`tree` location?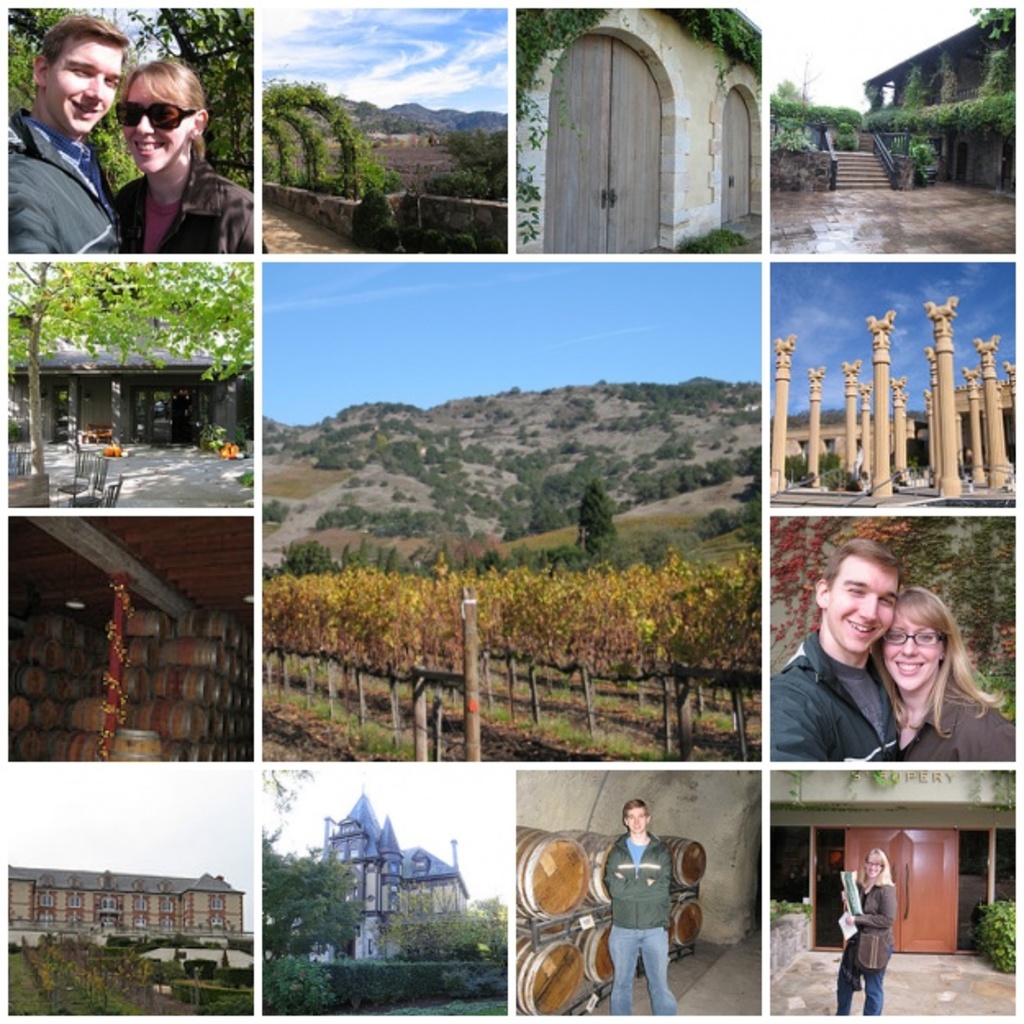
region(257, 762, 516, 1011)
